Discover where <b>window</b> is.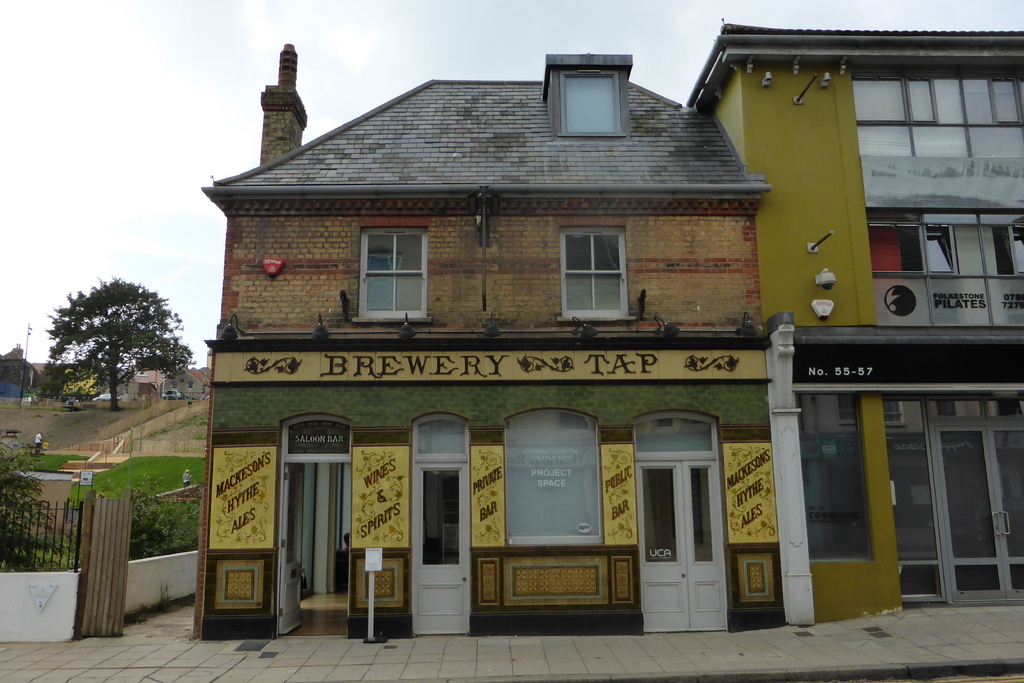
Discovered at bbox=(794, 393, 872, 561).
